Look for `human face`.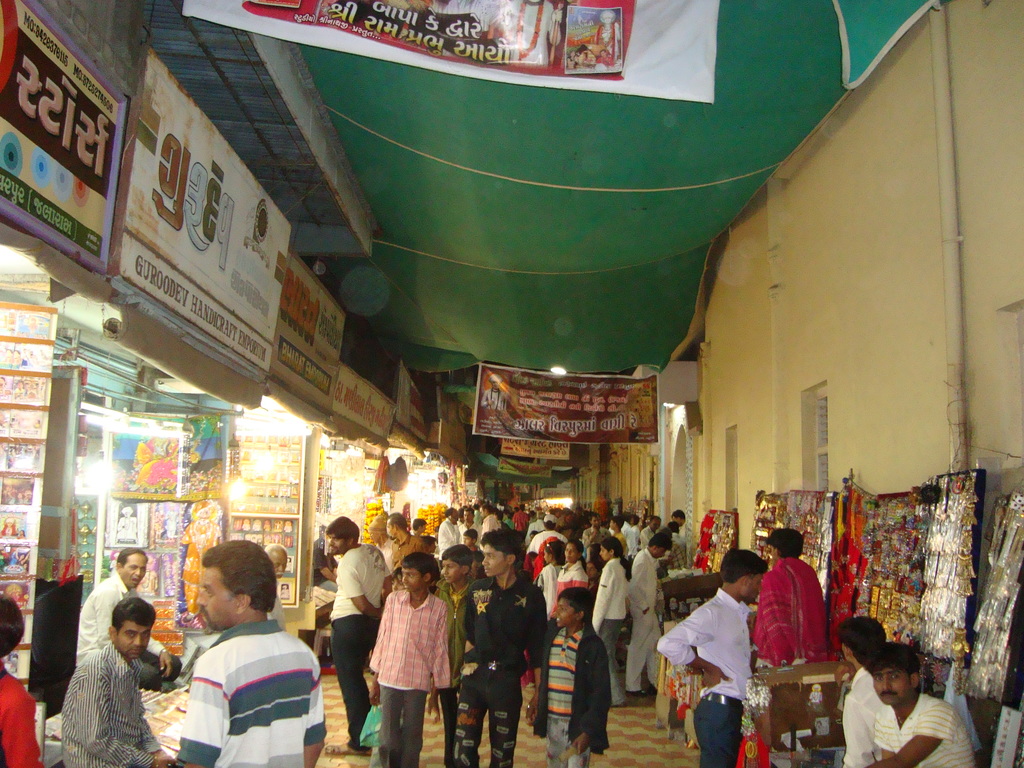
Found: (483,538,520,576).
